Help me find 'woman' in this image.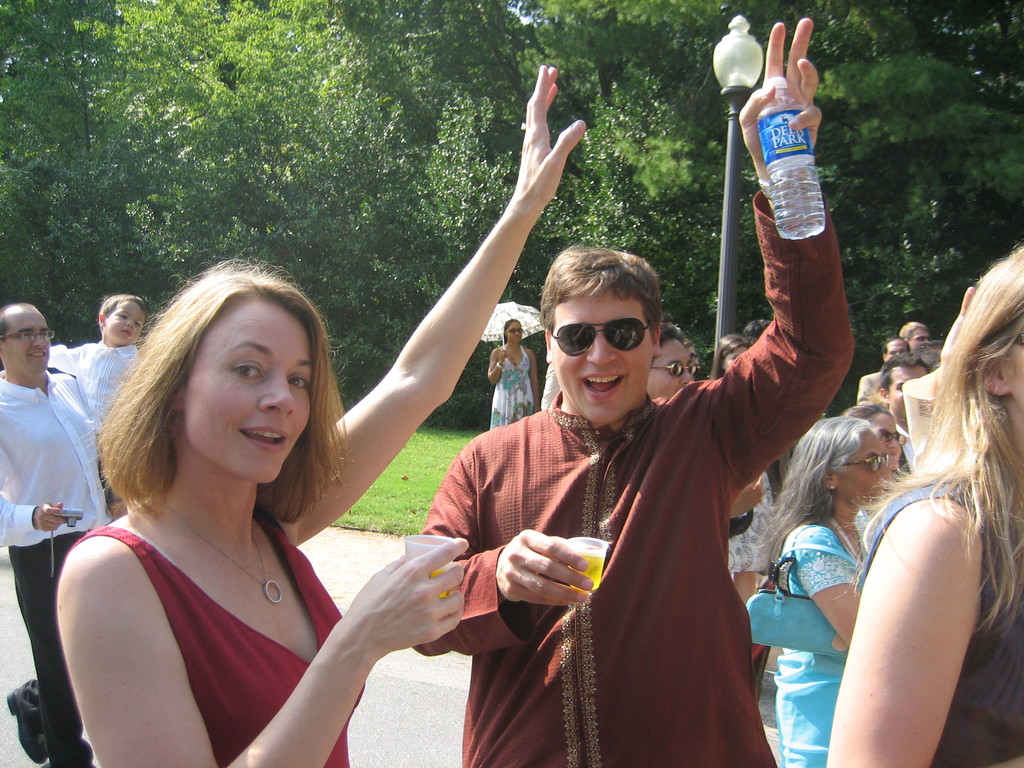
Found it: region(488, 323, 537, 433).
